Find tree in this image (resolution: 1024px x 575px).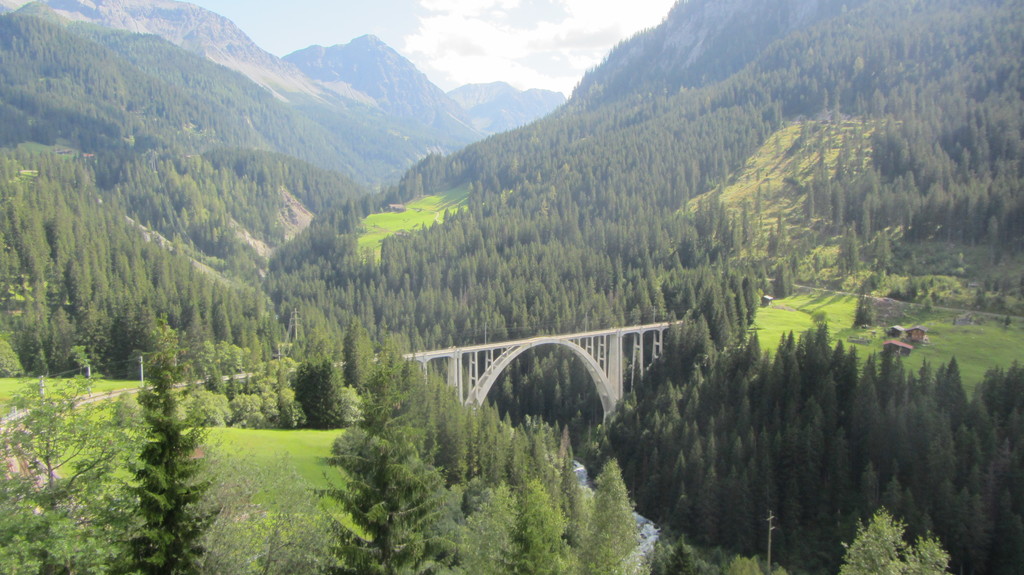
<bbox>726, 459, 767, 554</bbox>.
